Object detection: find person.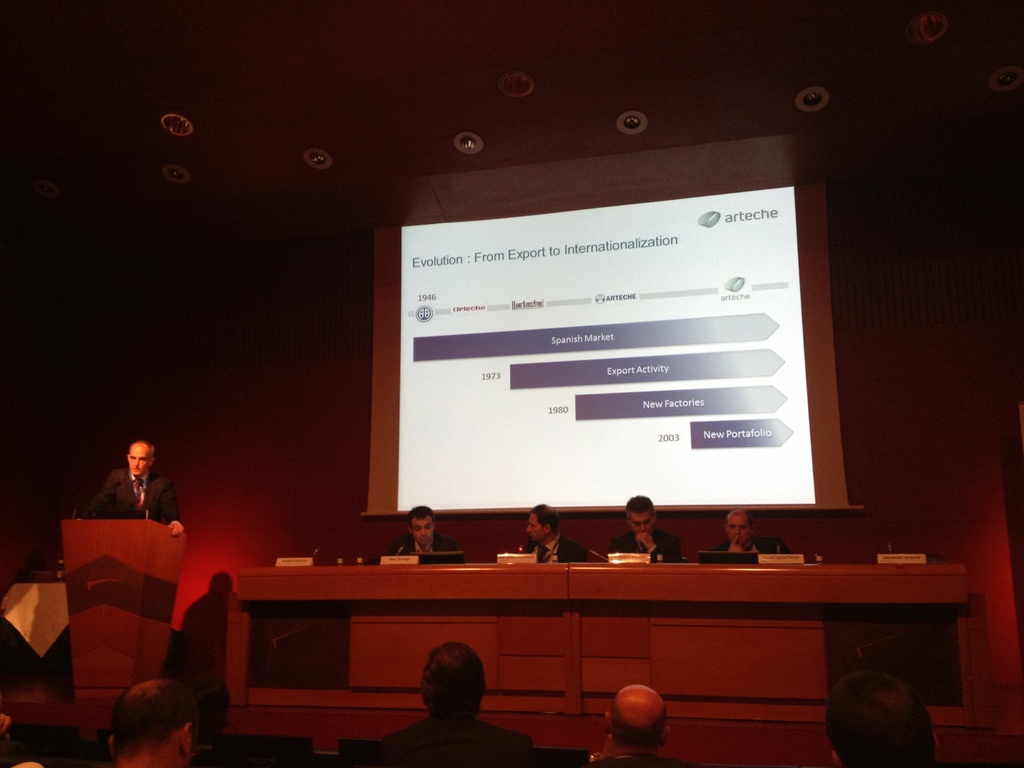
box(586, 685, 693, 767).
